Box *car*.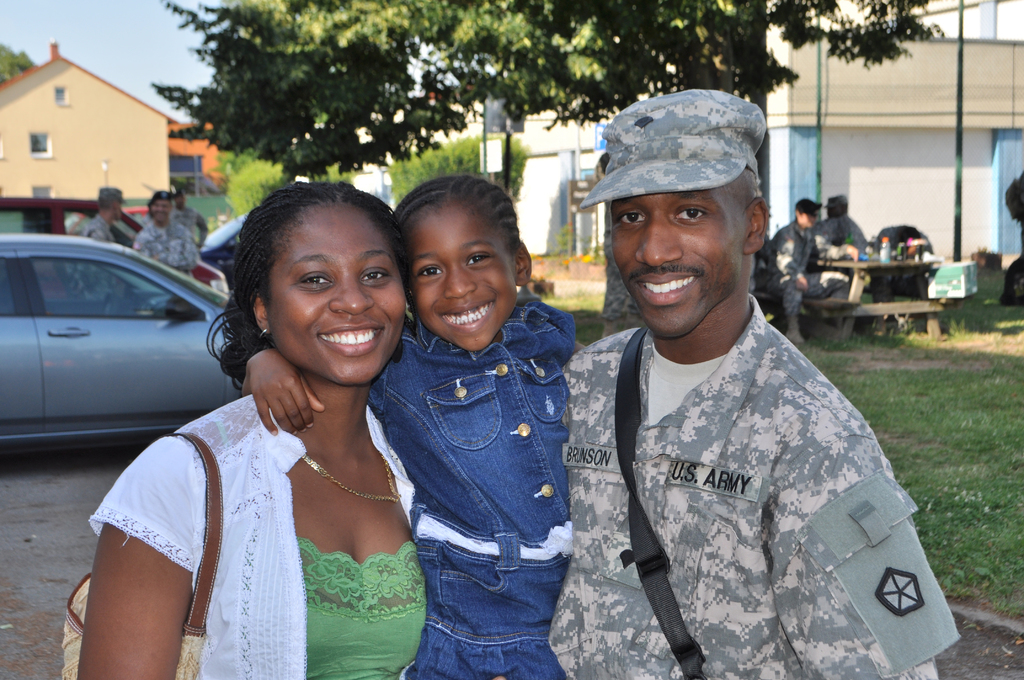
<box>0,233,244,483</box>.
